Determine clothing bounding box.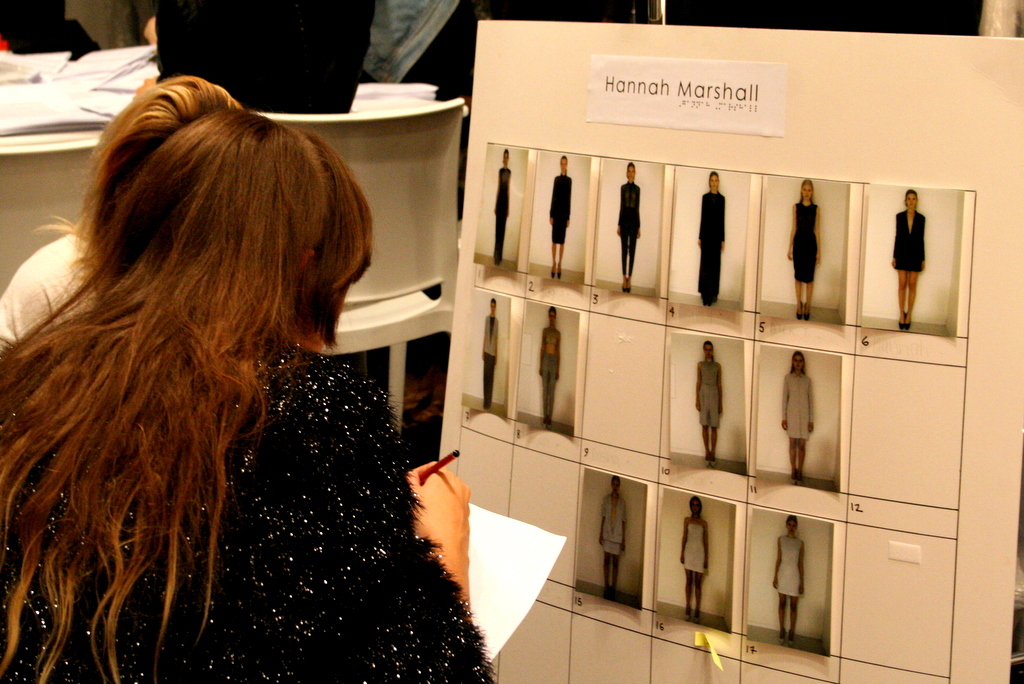
Determined: detection(547, 171, 571, 246).
